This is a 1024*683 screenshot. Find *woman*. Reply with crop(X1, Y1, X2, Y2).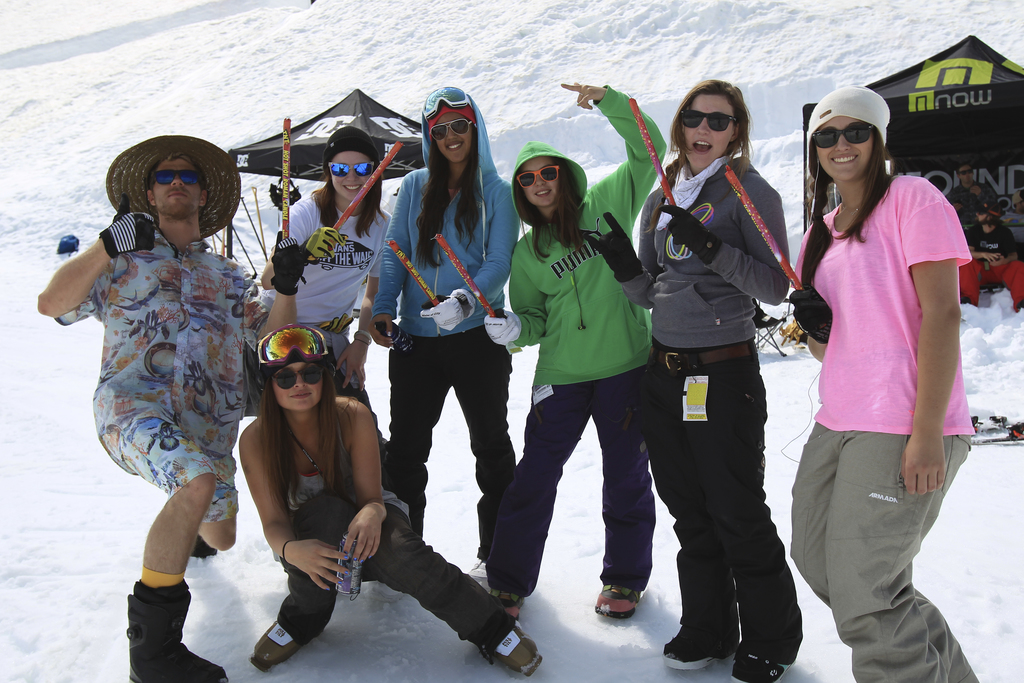
crop(580, 78, 803, 682).
